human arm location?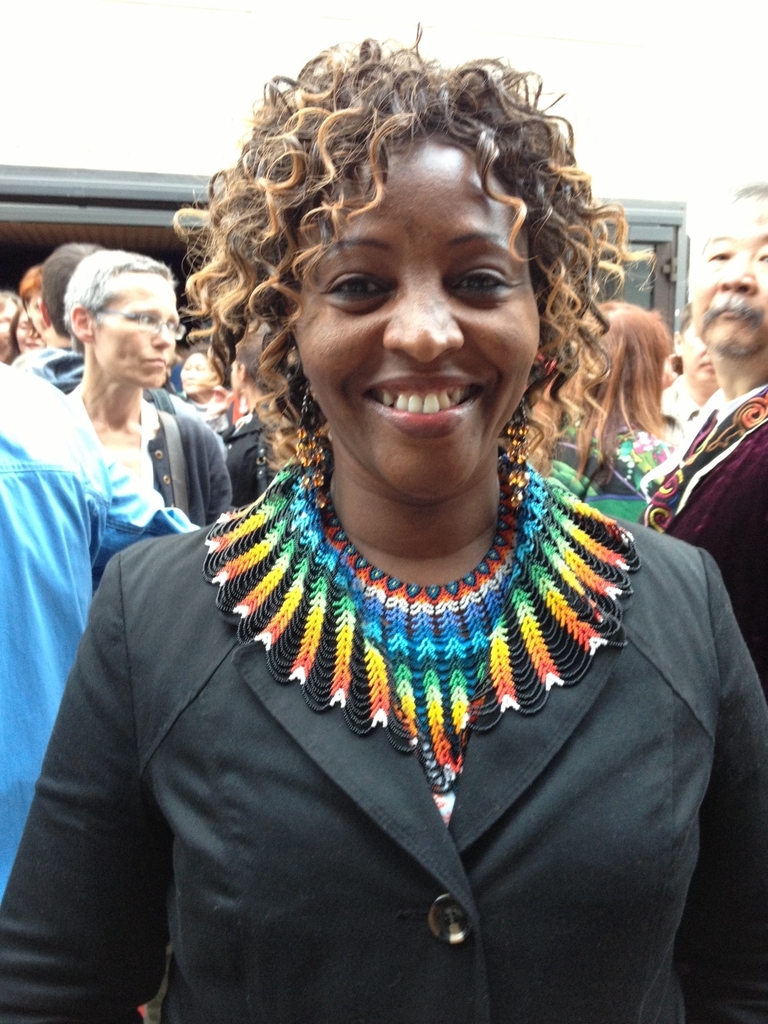
(x1=49, y1=654, x2=159, y2=1002)
